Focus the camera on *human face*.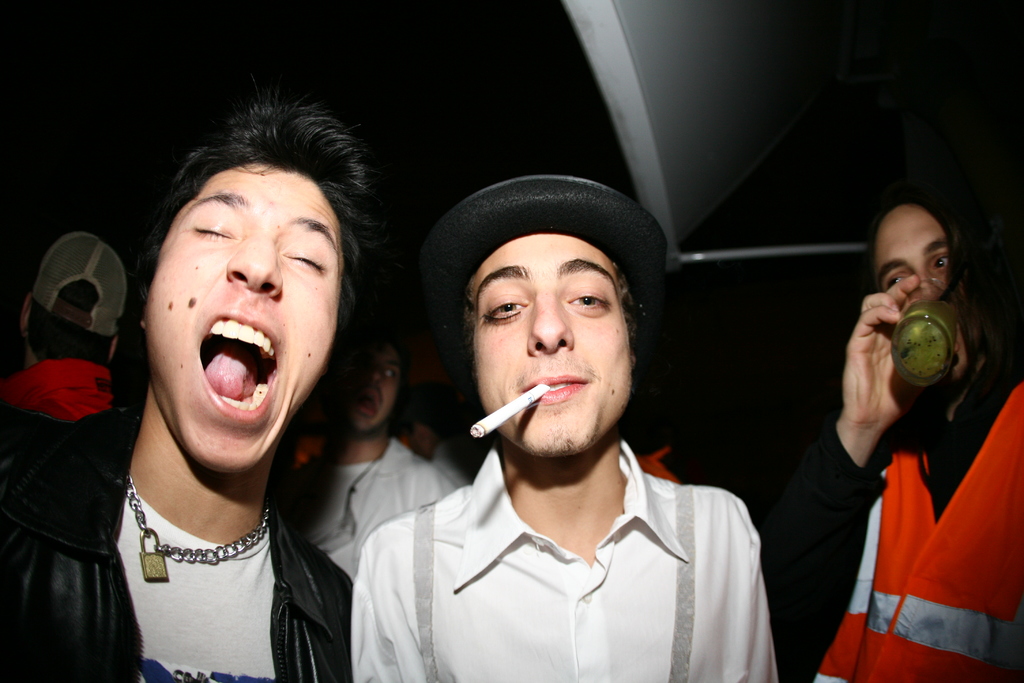
Focus region: {"x1": 143, "y1": 156, "x2": 345, "y2": 474}.
